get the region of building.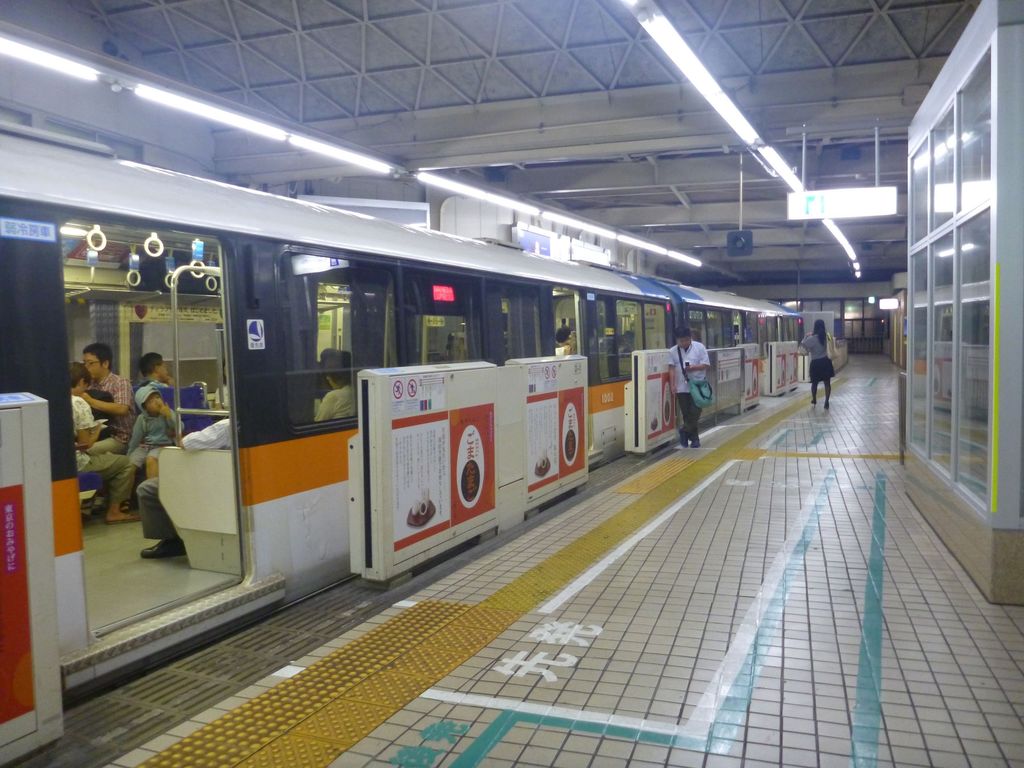
[0, 0, 1023, 767].
